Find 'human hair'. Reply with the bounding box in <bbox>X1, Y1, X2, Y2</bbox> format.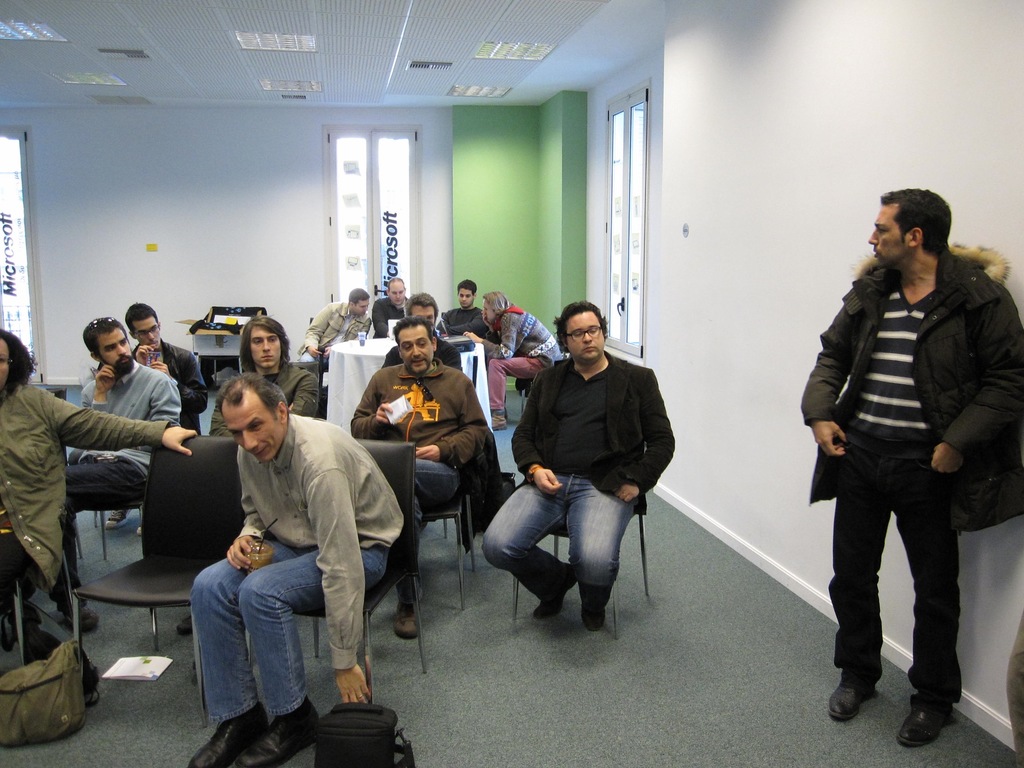
<bbox>219, 367, 291, 426</bbox>.
